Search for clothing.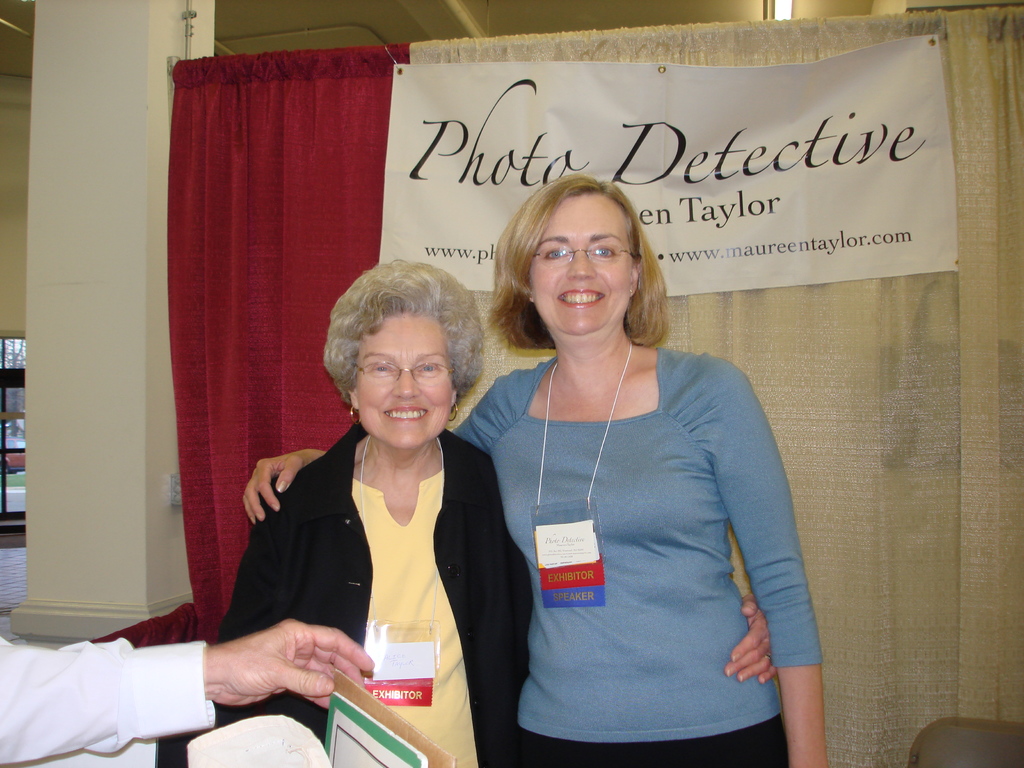
Found at box(216, 422, 532, 767).
